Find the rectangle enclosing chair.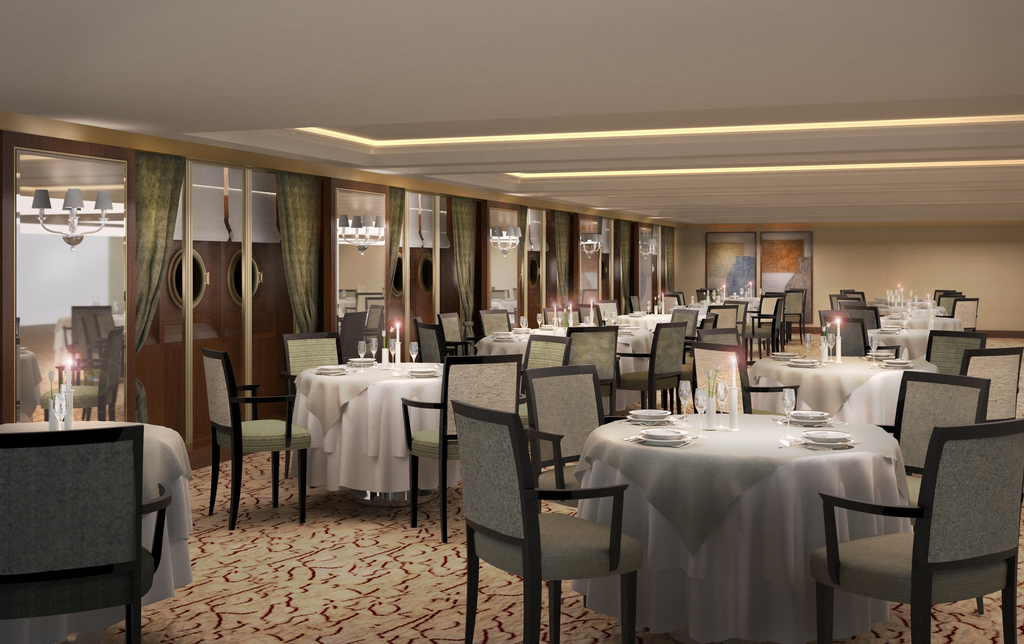
[86,316,108,379].
